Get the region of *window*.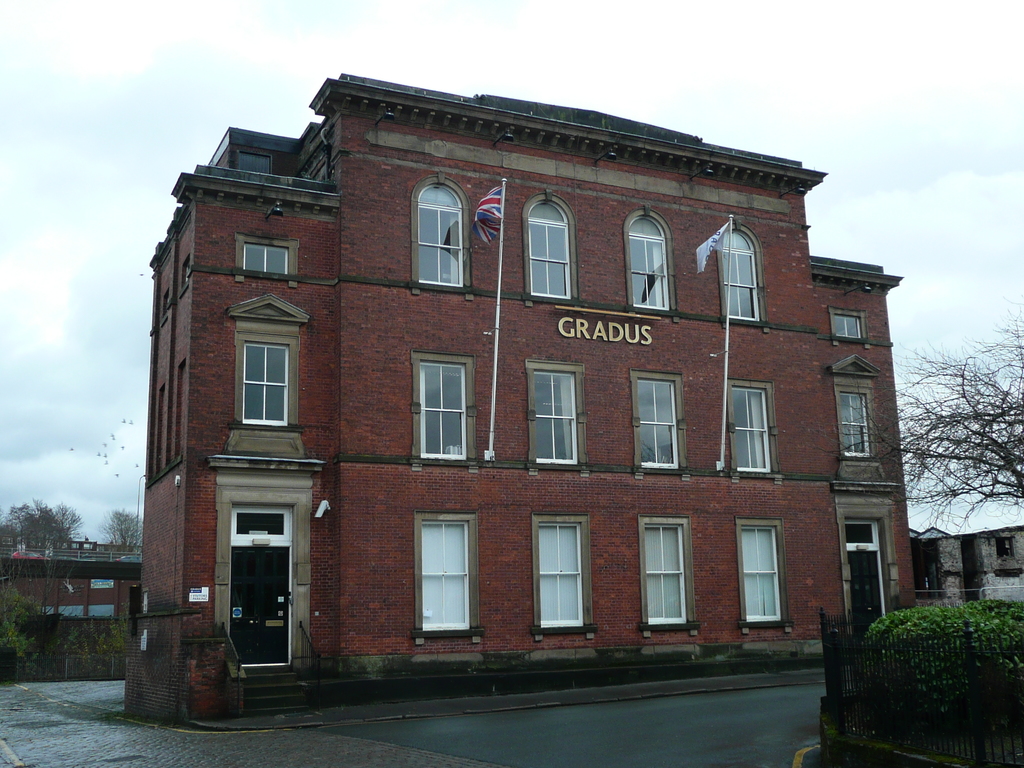
716:220:769:323.
